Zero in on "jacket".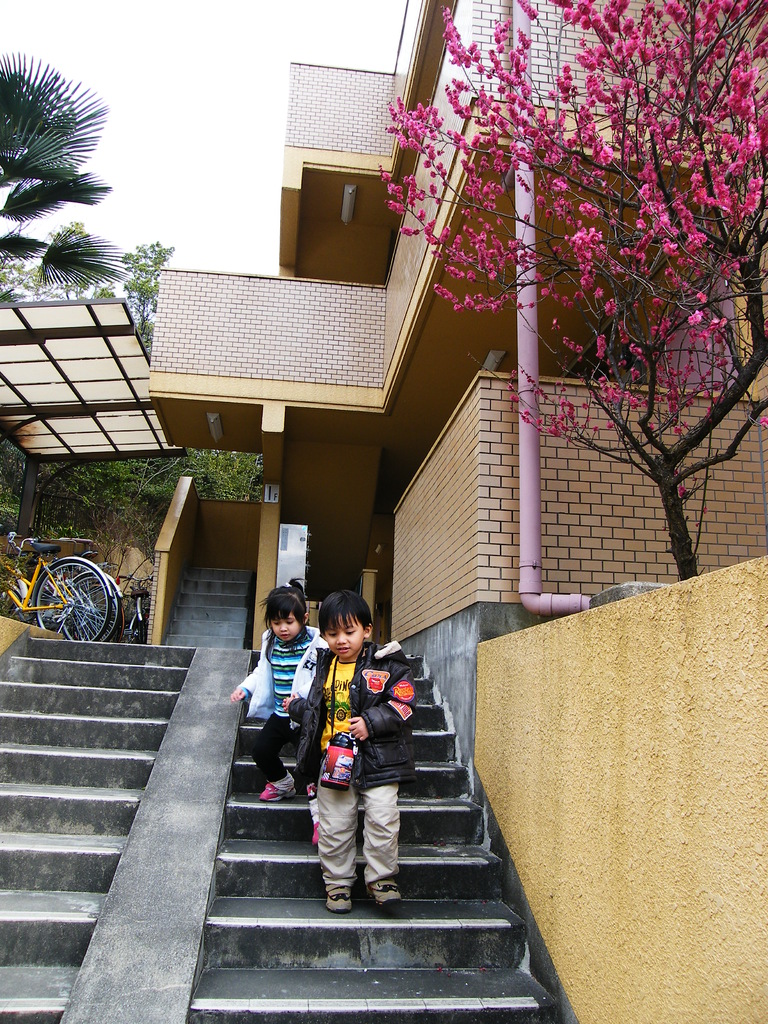
Zeroed in: [x1=289, y1=638, x2=416, y2=793].
